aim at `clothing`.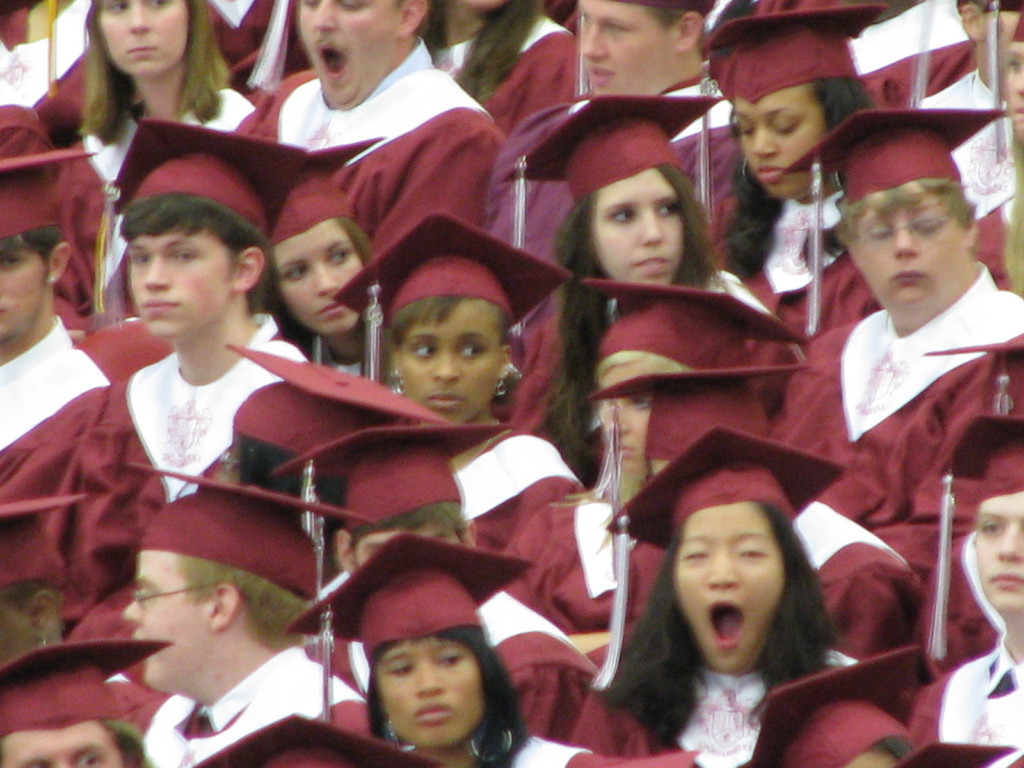
Aimed at box=[909, 637, 1023, 767].
